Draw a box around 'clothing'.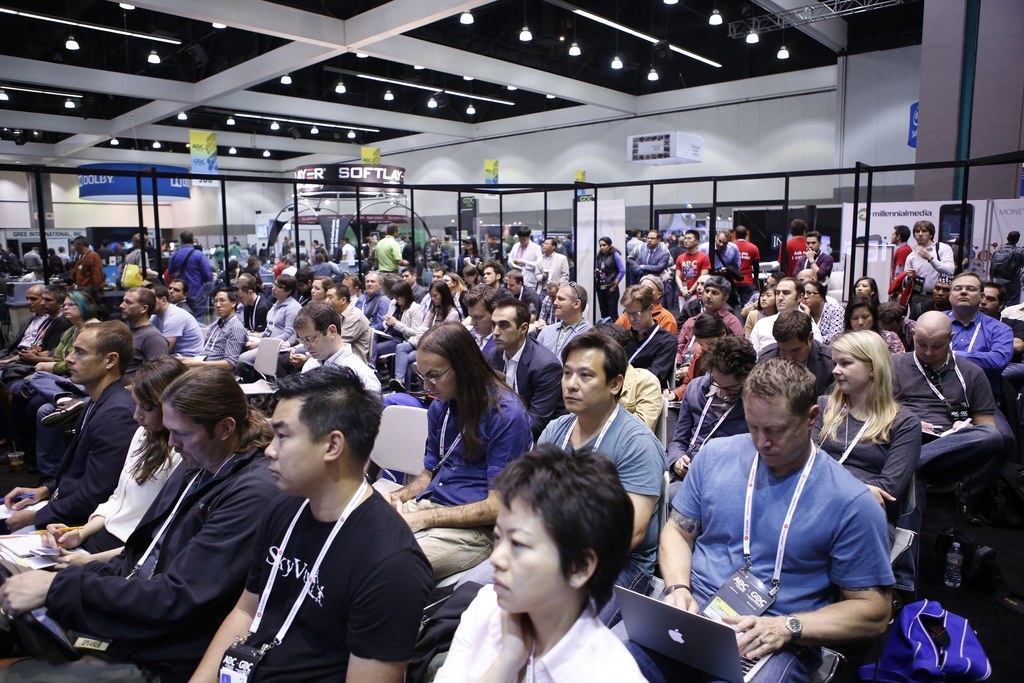
detection(700, 242, 740, 308).
